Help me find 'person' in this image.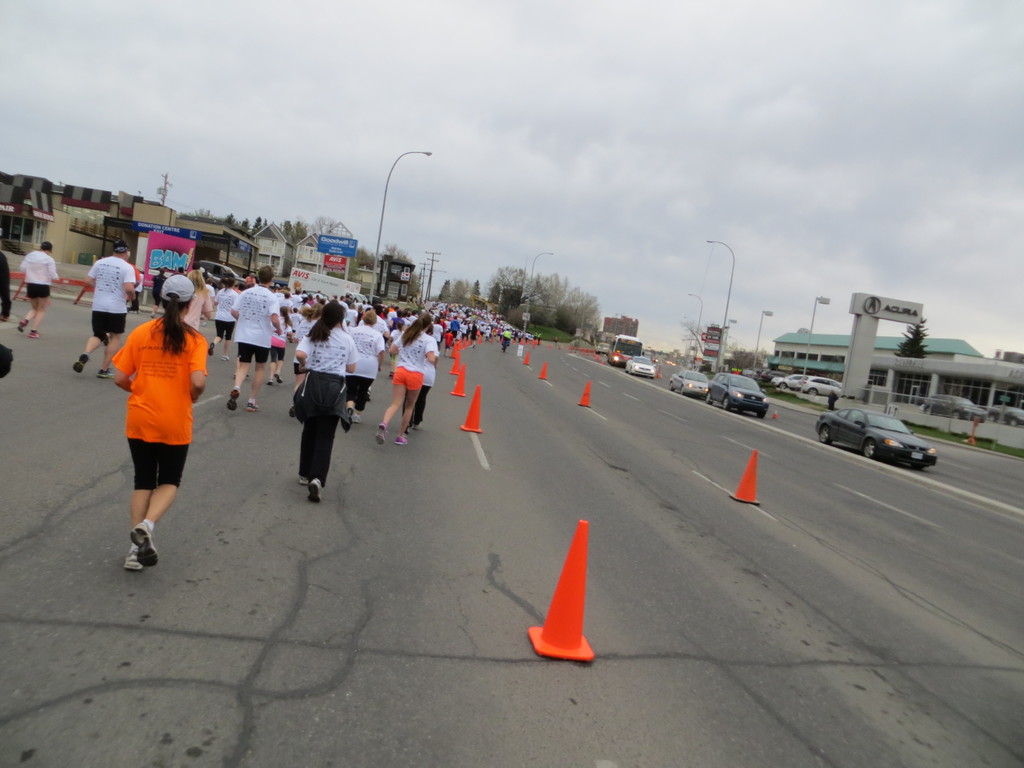
Found it: pyautogui.locateOnScreen(98, 264, 203, 574).
